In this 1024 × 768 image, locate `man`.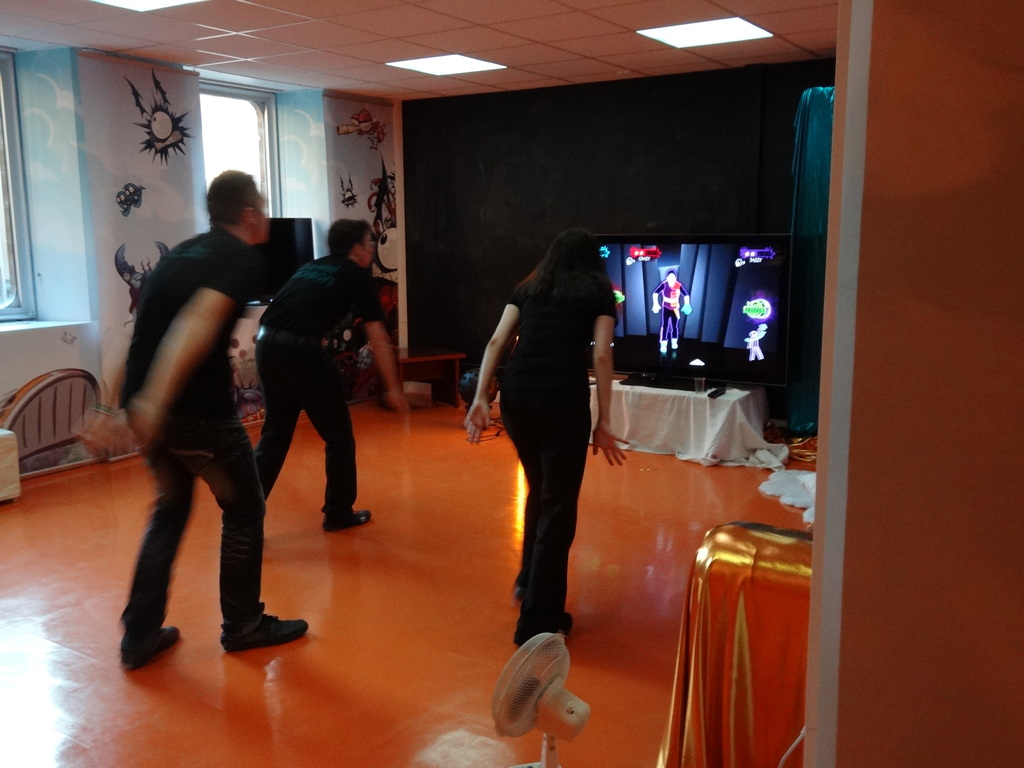
Bounding box: box=[113, 150, 301, 666].
